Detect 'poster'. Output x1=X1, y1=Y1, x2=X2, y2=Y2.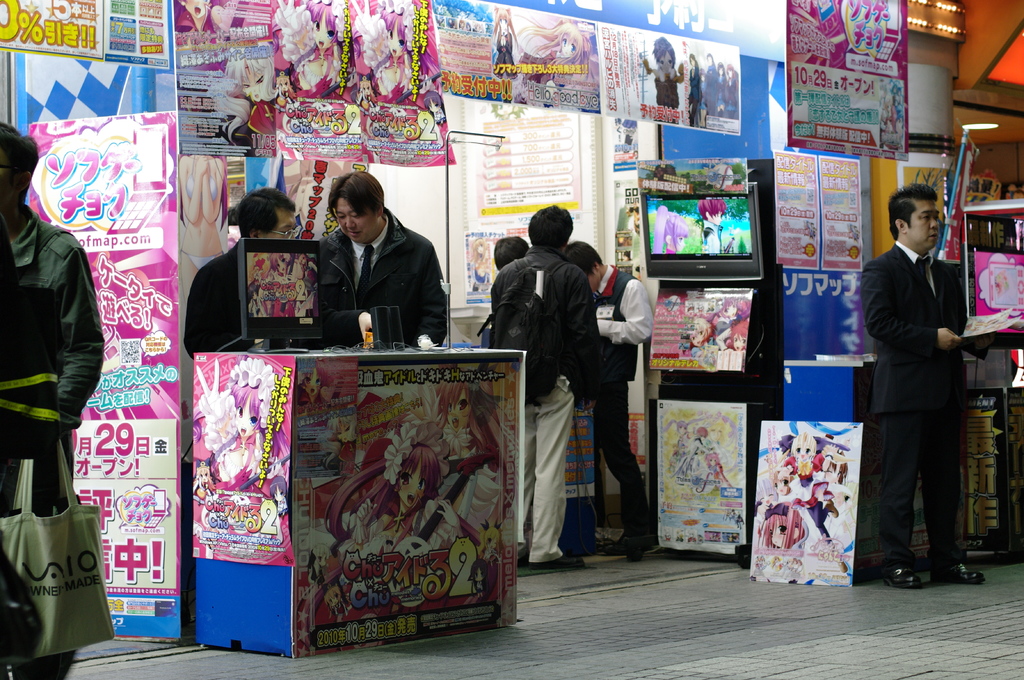
x1=80, y1=425, x2=179, y2=640.
